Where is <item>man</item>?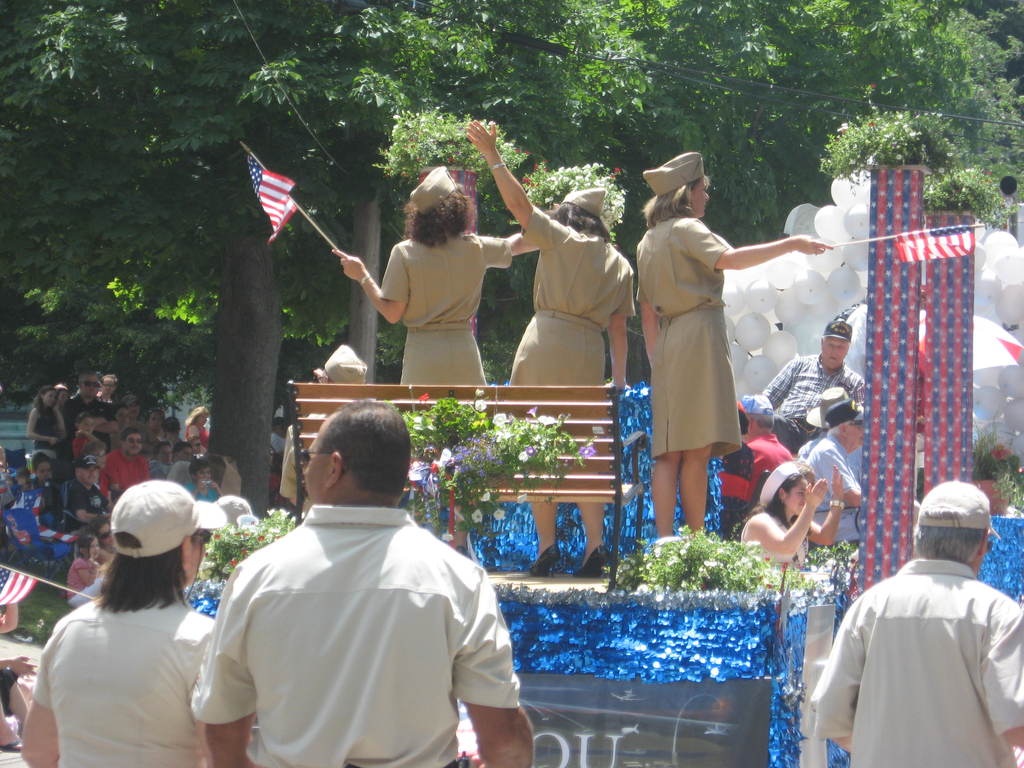
{"left": 804, "top": 394, "right": 871, "bottom": 503}.
